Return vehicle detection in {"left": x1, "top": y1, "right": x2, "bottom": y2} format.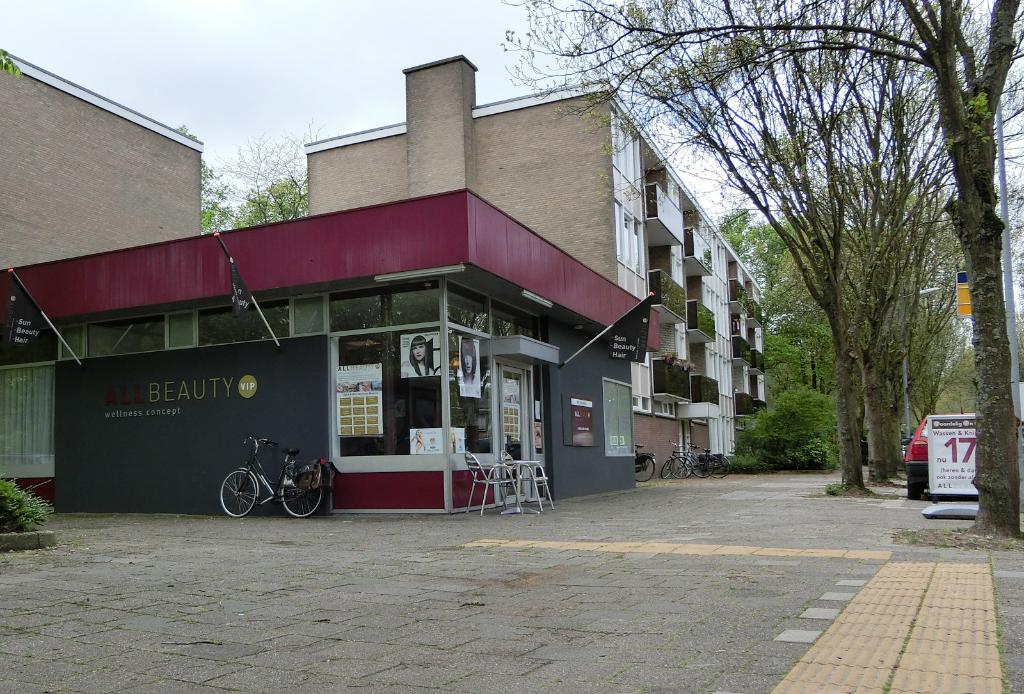
{"left": 900, "top": 393, "right": 977, "bottom": 499}.
